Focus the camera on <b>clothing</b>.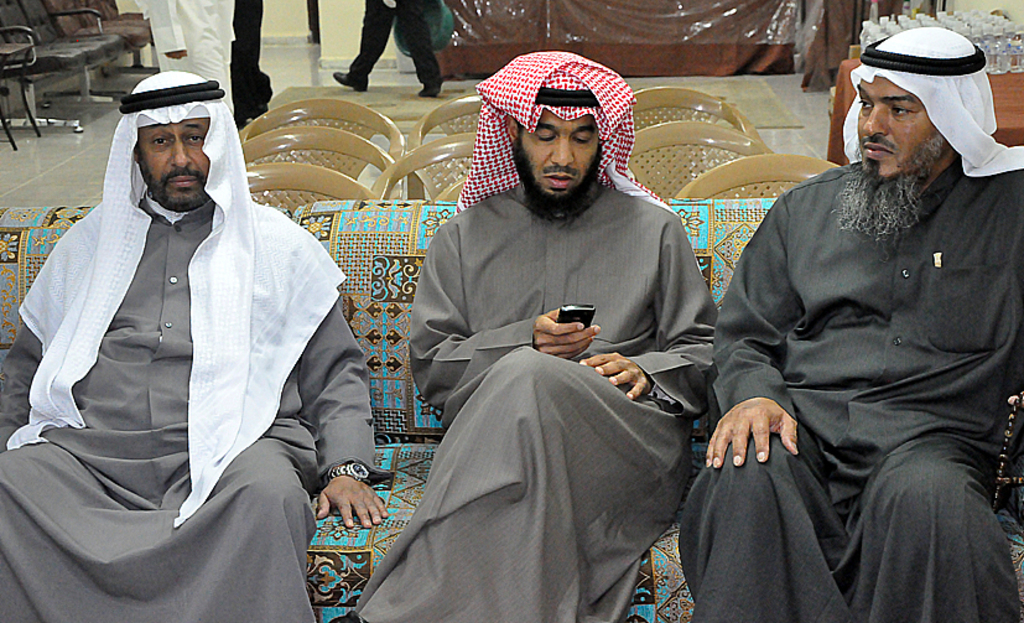
Focus region: 354 53 713 622.
